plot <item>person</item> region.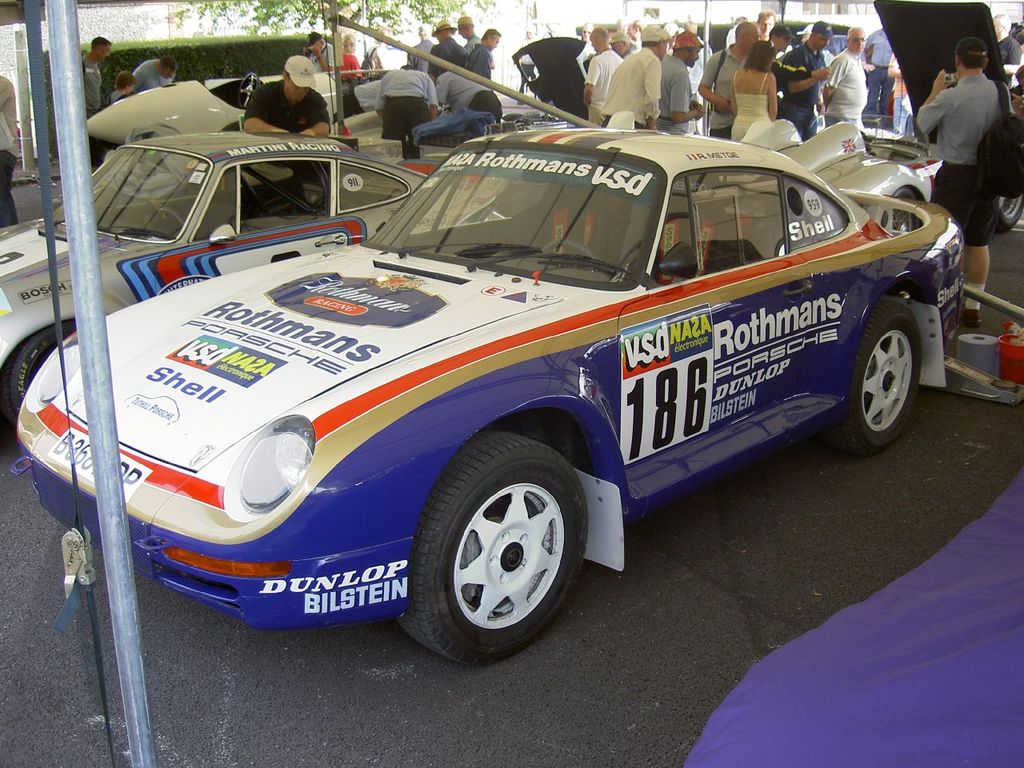
Plotted at left=374, top=63, right=439, bottom=140.
